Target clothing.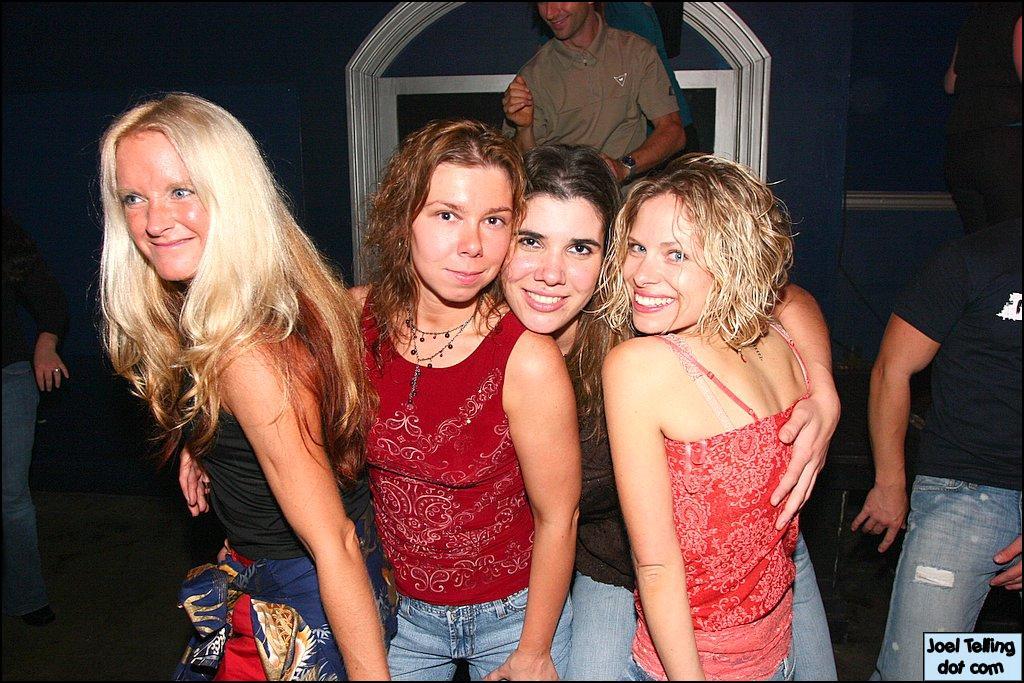
Target region: [x1=617, y1=356, x2=801, y2=682].
